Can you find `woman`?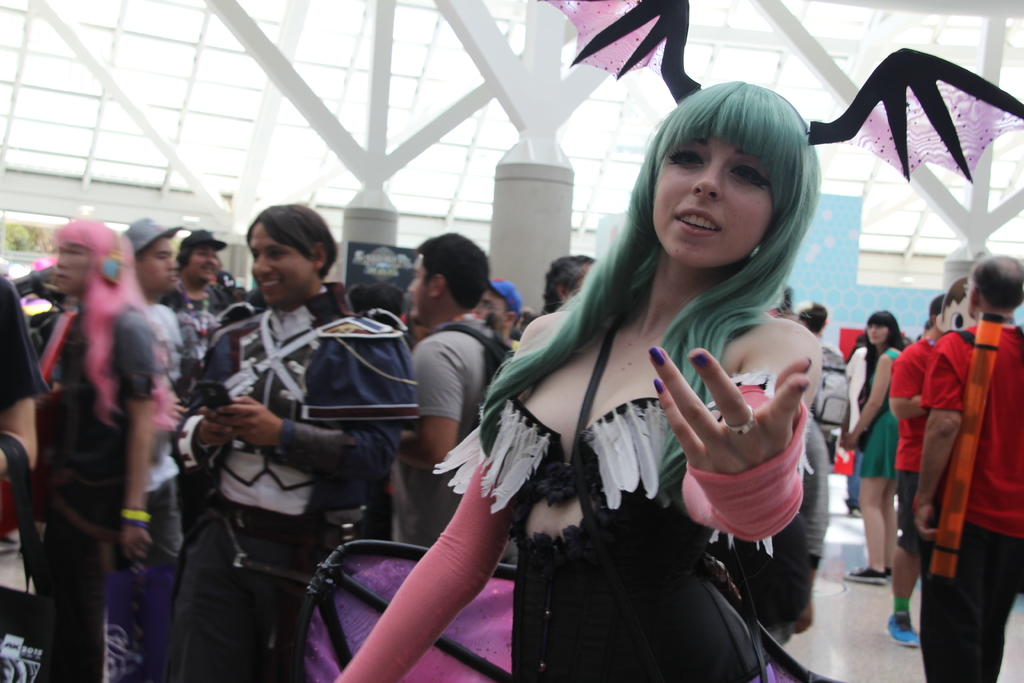
Yes, bounding box: (left=32, top=222, right=175, bottom=682).
